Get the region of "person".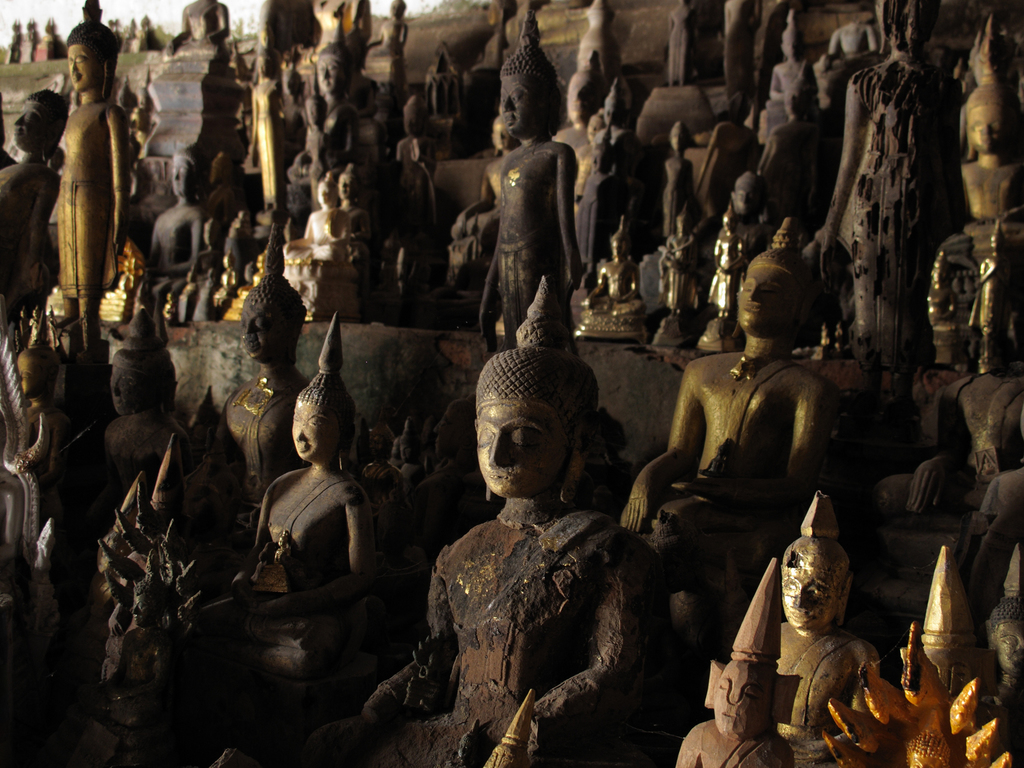
<box>694,105,764,204</box>.
